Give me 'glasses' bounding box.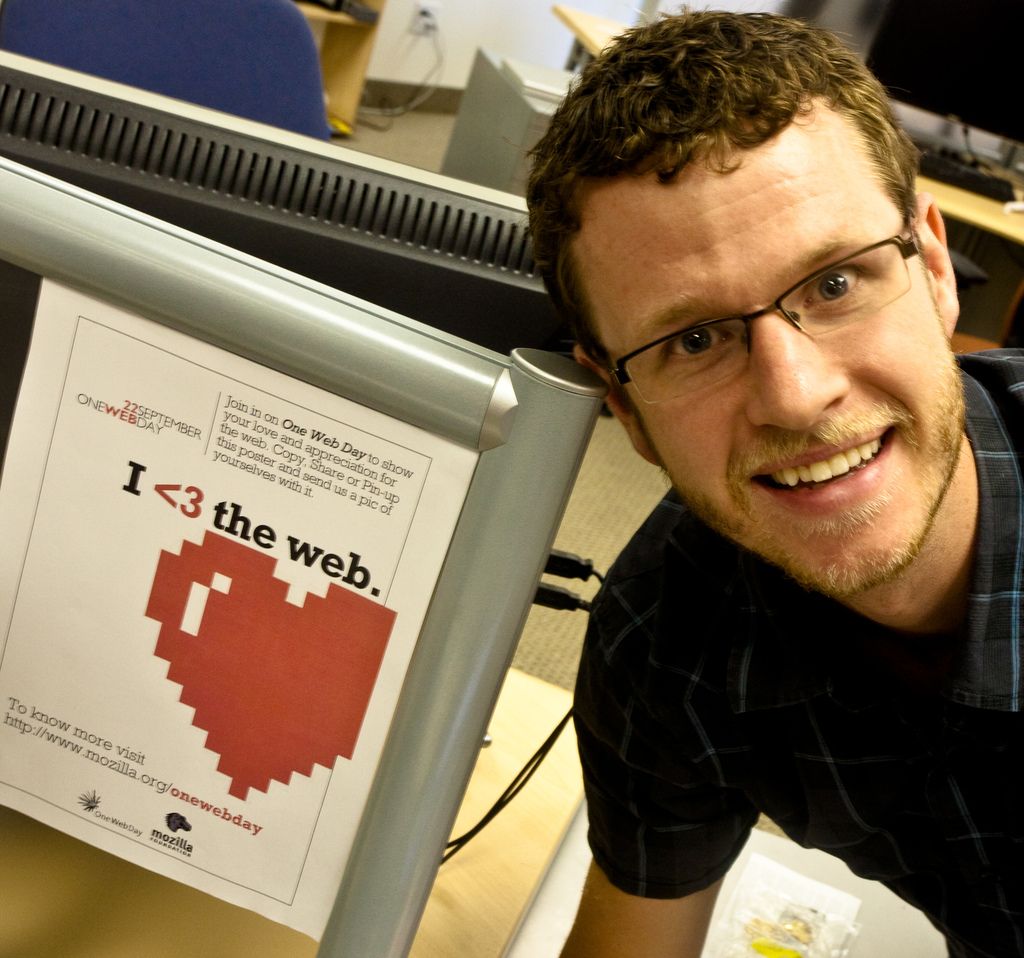
bbox(580, 239, 957, 382).
